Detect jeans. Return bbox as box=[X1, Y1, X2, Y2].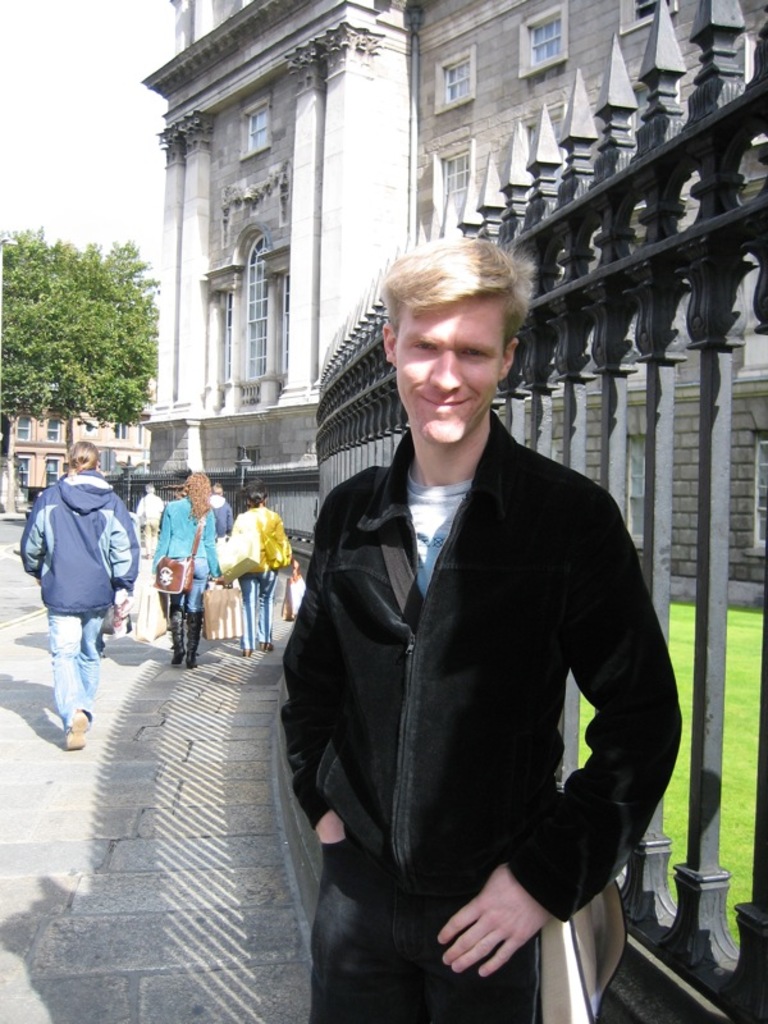
box=[189, 582, 204, 609].
